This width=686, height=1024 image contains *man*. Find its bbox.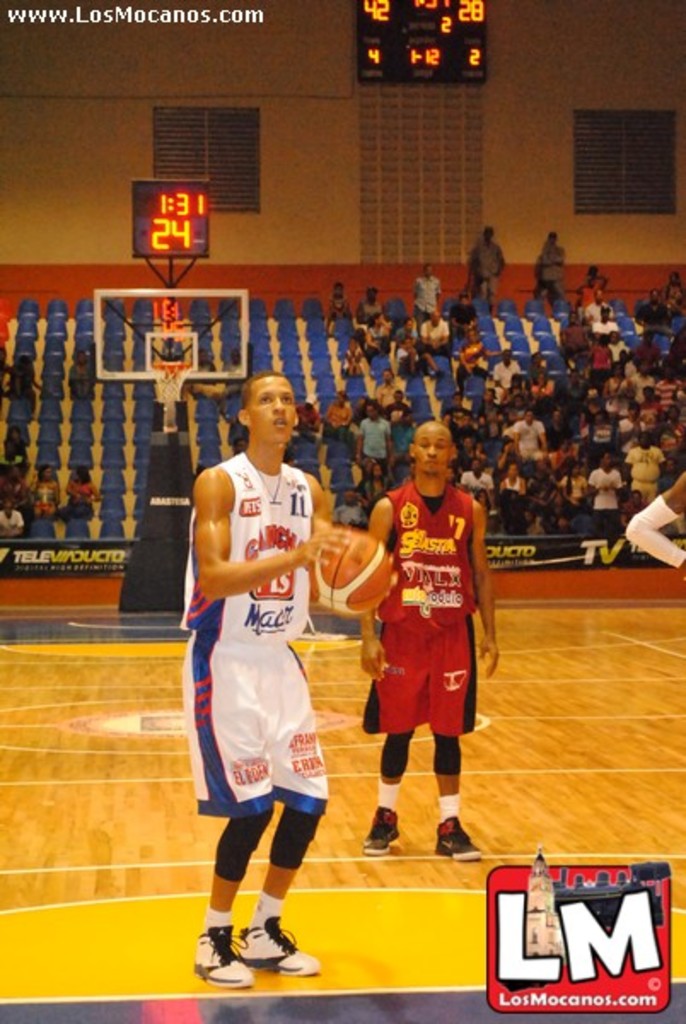
<box>567,370,589,403</box>.
